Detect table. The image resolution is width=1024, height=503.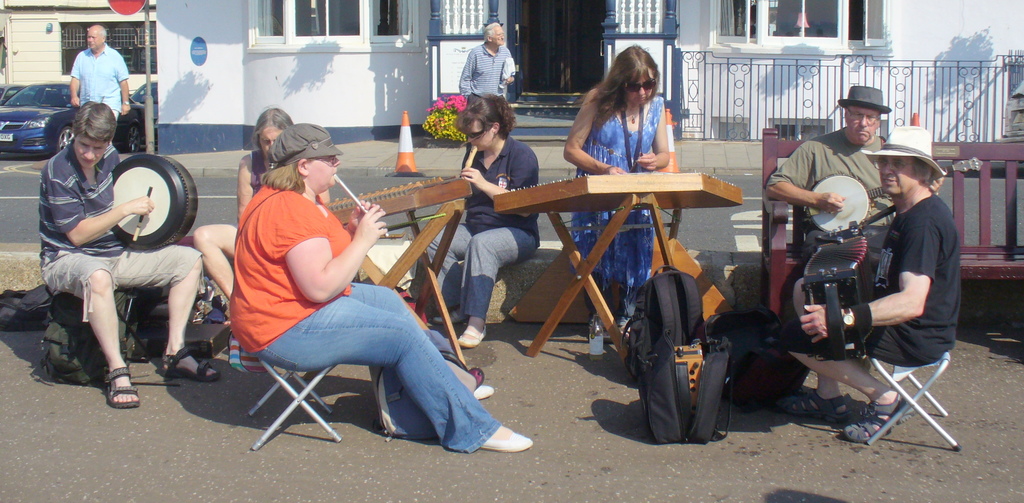
{"left": 481, "top": 156, "right": 746, "bottom": 386}.
